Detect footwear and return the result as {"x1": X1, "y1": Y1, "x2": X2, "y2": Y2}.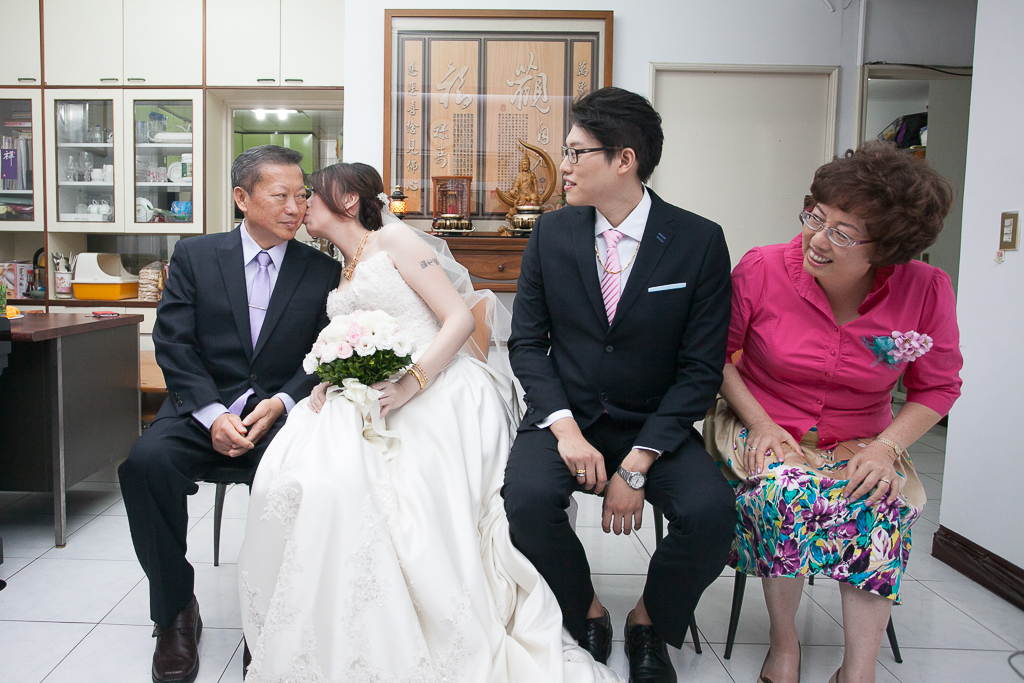
{"x1": 132, "y1": 600, "x2": 197, "y2": 675}.
